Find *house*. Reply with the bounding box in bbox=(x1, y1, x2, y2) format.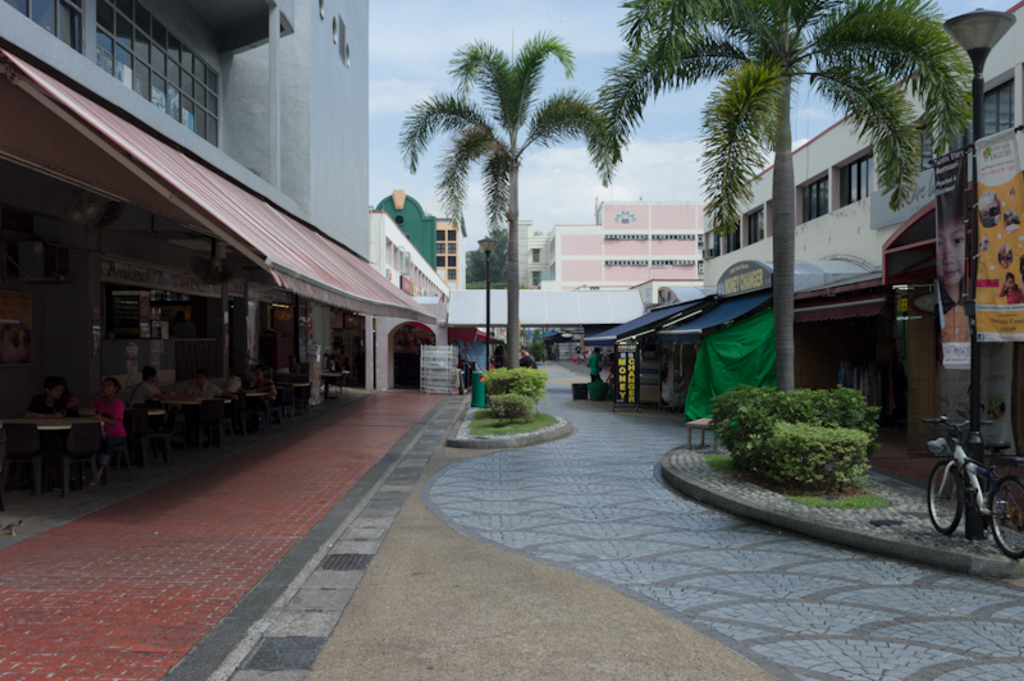
bbox=(494, 218, 534, 293).
